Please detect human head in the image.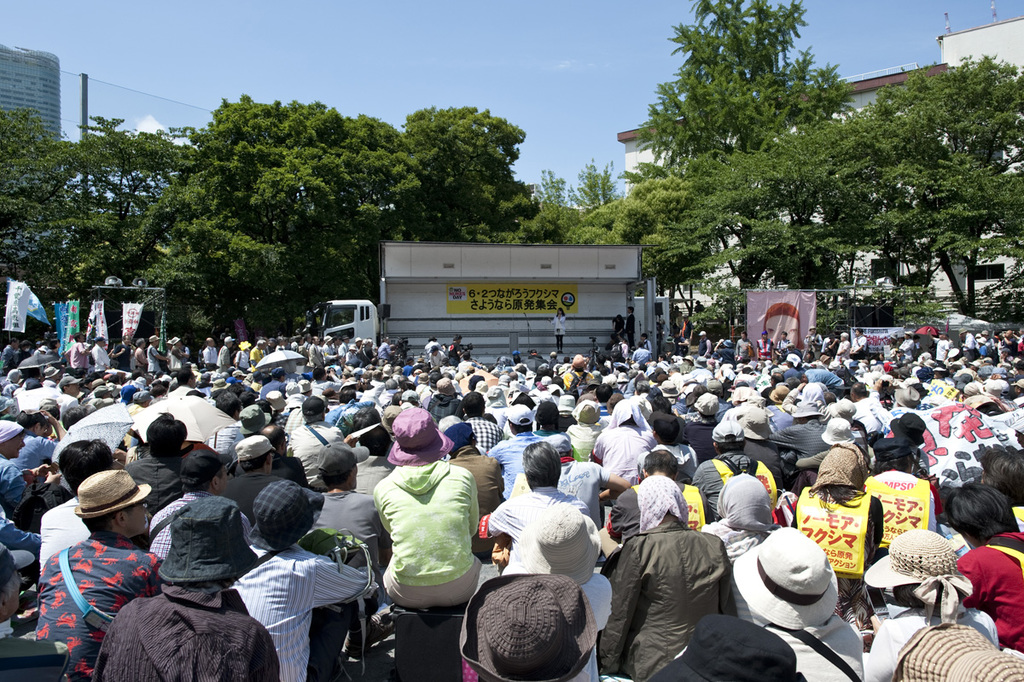
box(0, 419, 26, 461).
